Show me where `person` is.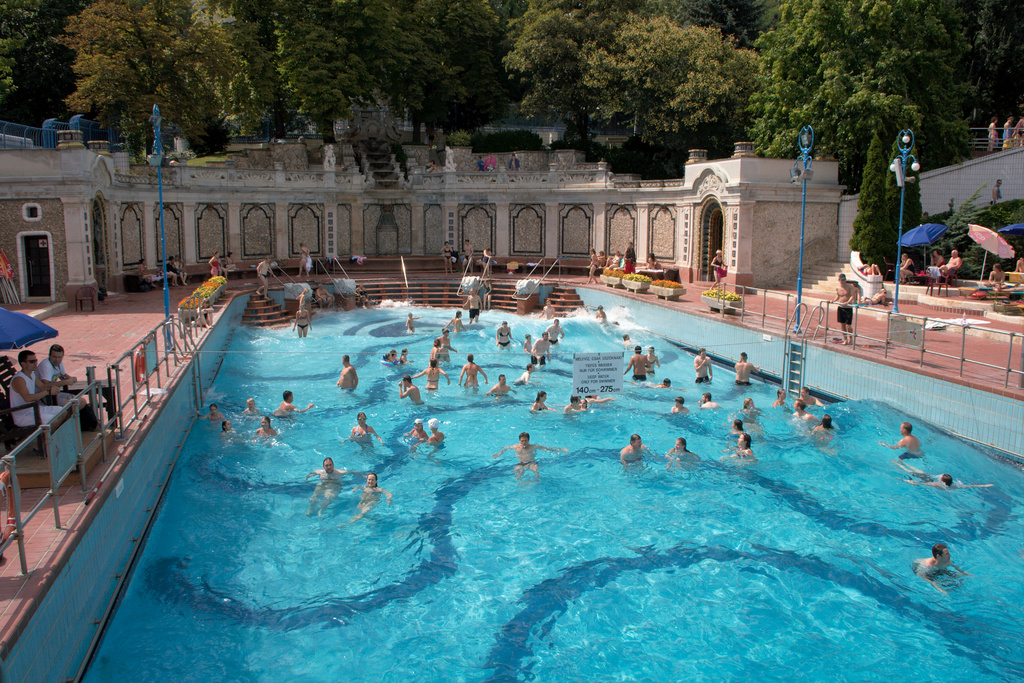
`person` is at 731,352,766,388.
